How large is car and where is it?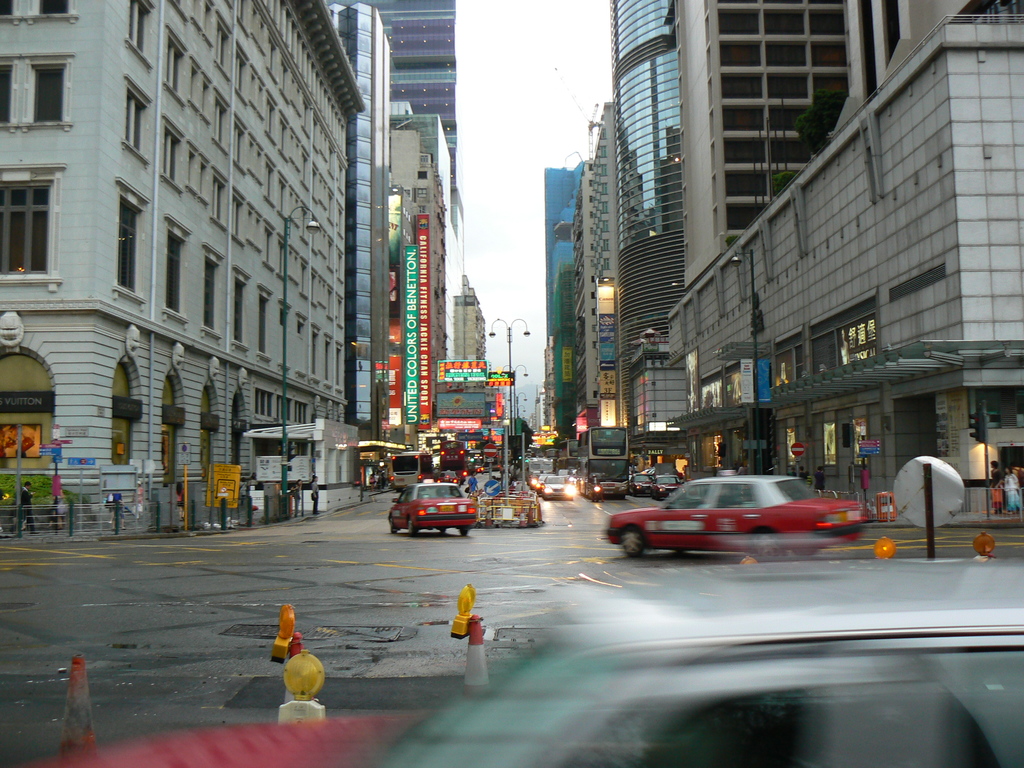
Bounding box: select_region(529, 468, 545, 490).
